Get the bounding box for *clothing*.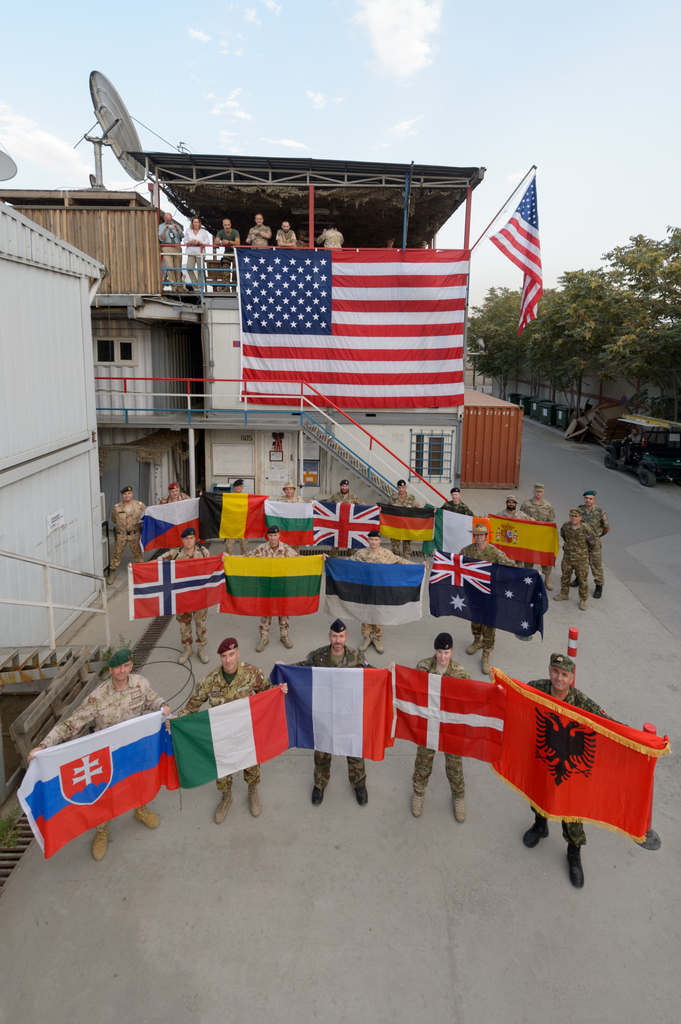
[x1=289, y1=643, x2=385, y2=791].
